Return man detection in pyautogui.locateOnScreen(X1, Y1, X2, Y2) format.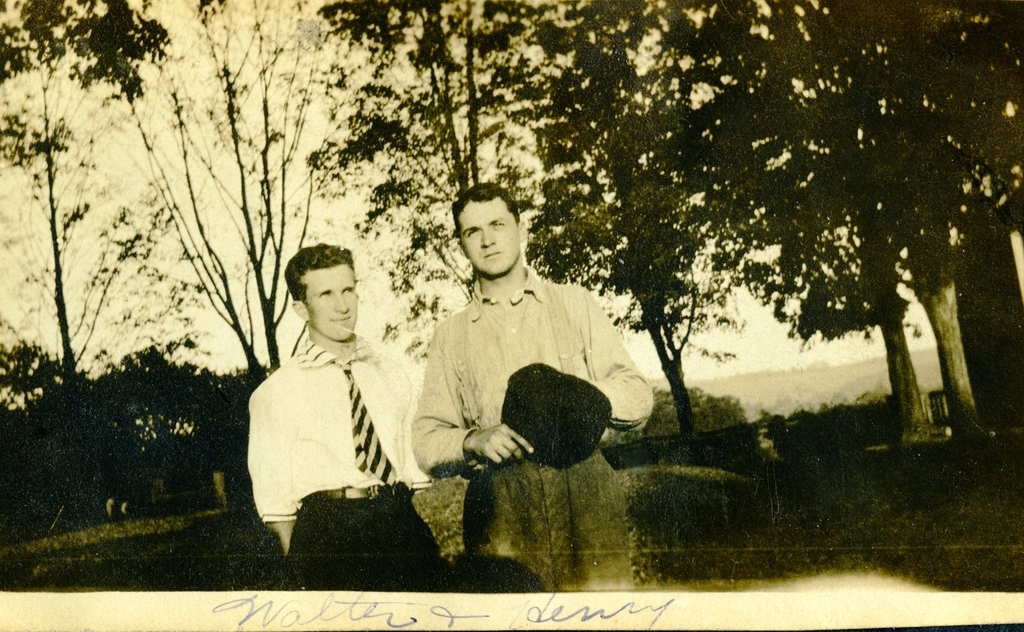
pyautogui.locateOnScreen(226, 240, 415, 565).
